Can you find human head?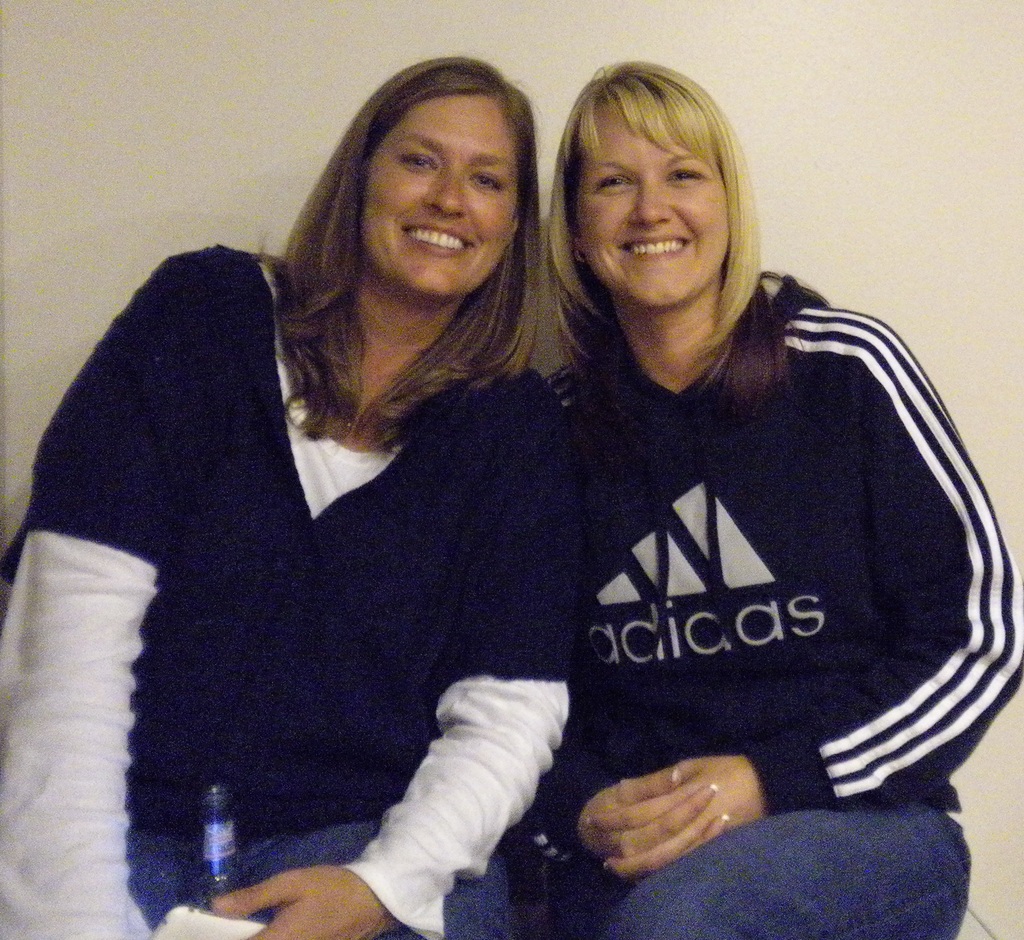
Yes, bounding box: 355/56/538/299.
